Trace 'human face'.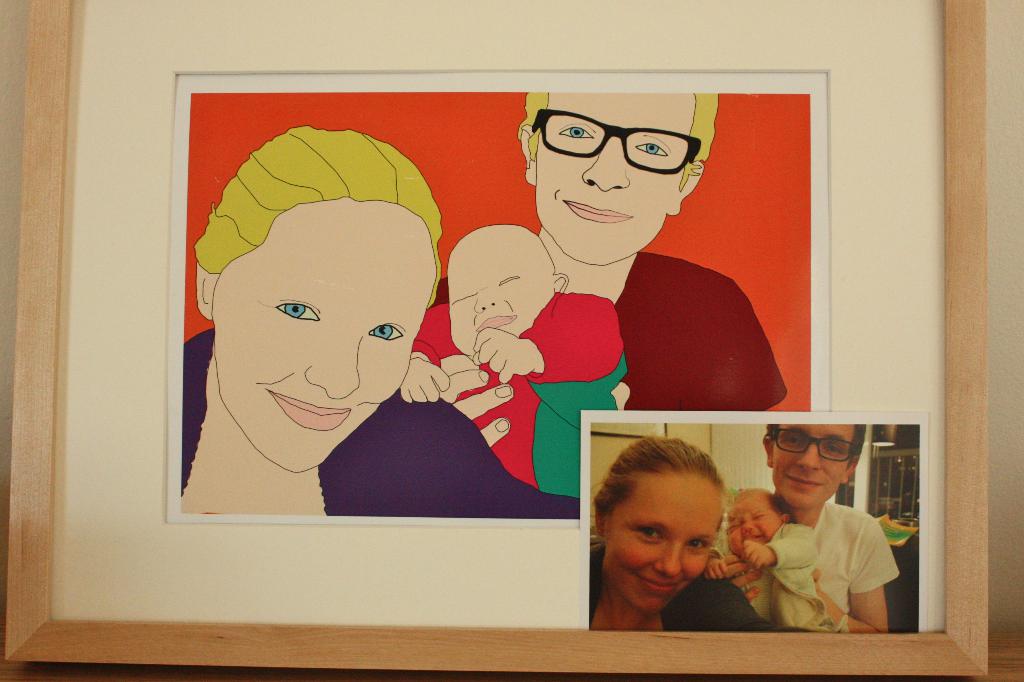
Traced to left=604, top=475, right=722, bottom=606.
